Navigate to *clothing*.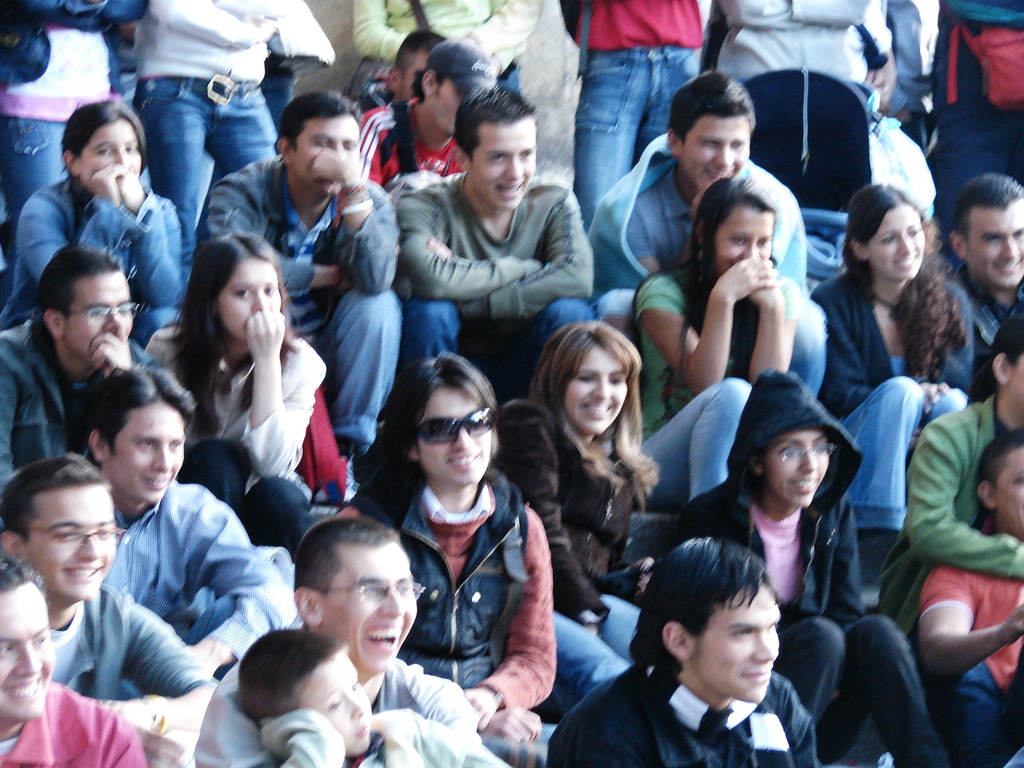
Navigation target: locate(257, 705, 502, 767).
